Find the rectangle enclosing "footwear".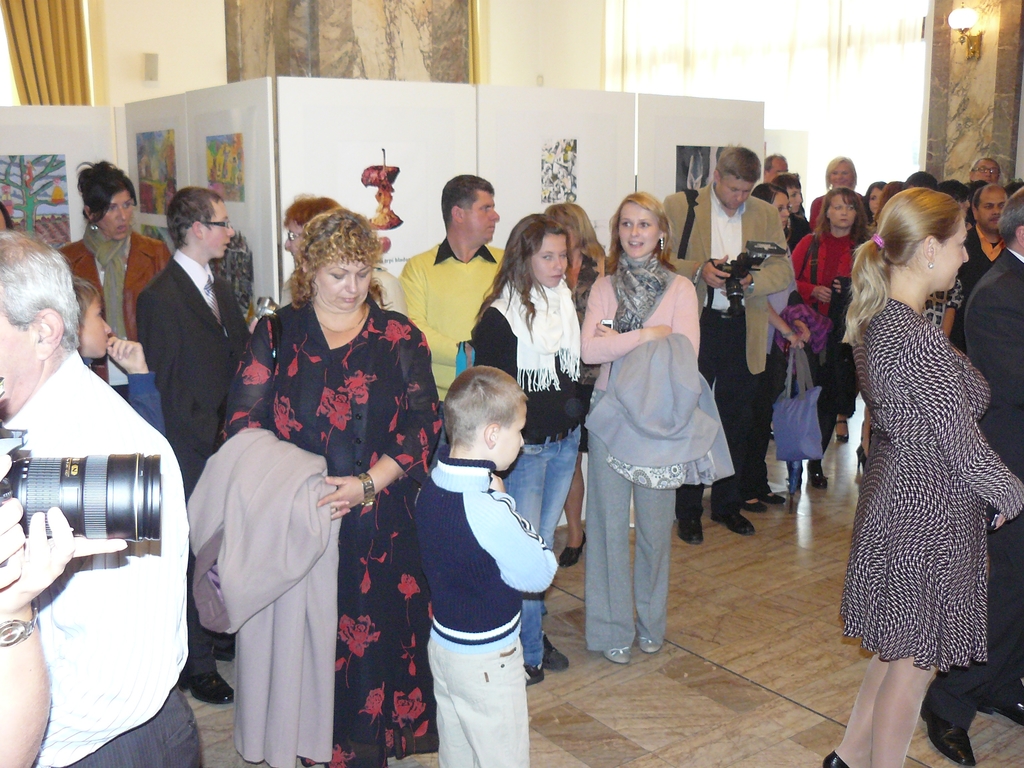
(214, 643, 234, 661).
